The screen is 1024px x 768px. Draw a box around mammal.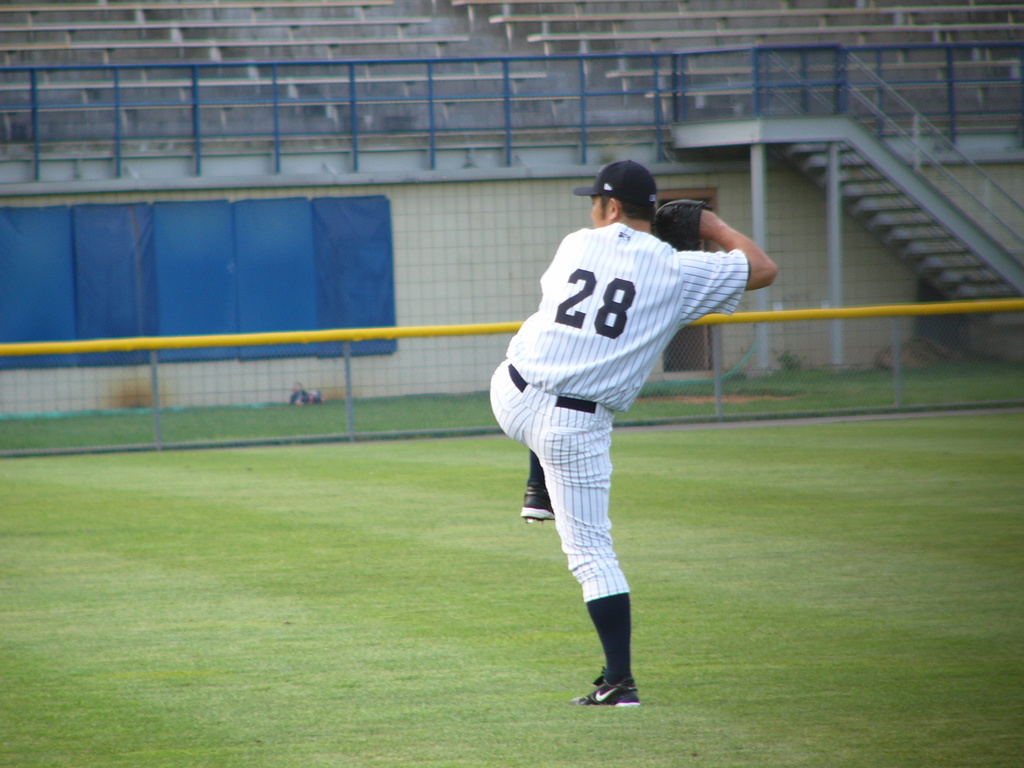
<bbox>495, 180, 781, 678</bbox>.
